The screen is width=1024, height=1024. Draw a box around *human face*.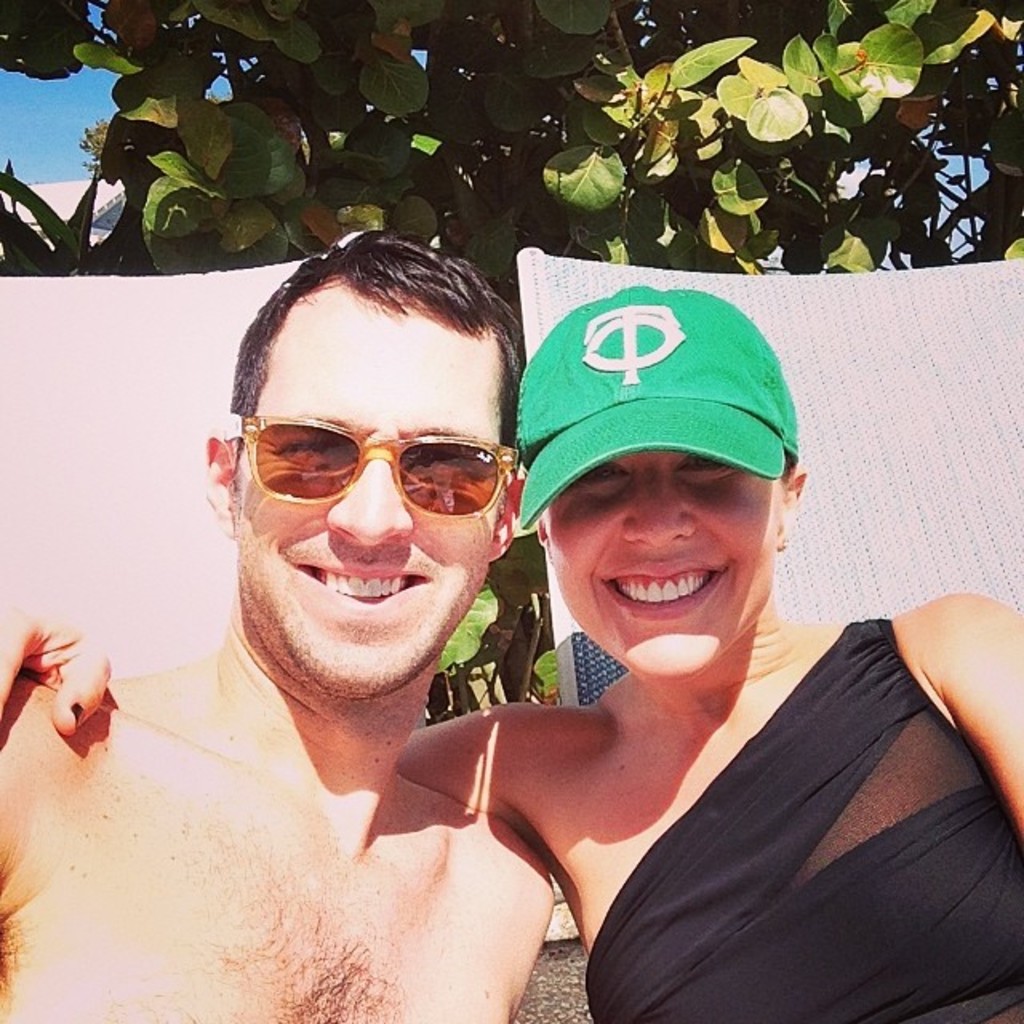
x1=541 y1=453 x2=779 y2=677.
